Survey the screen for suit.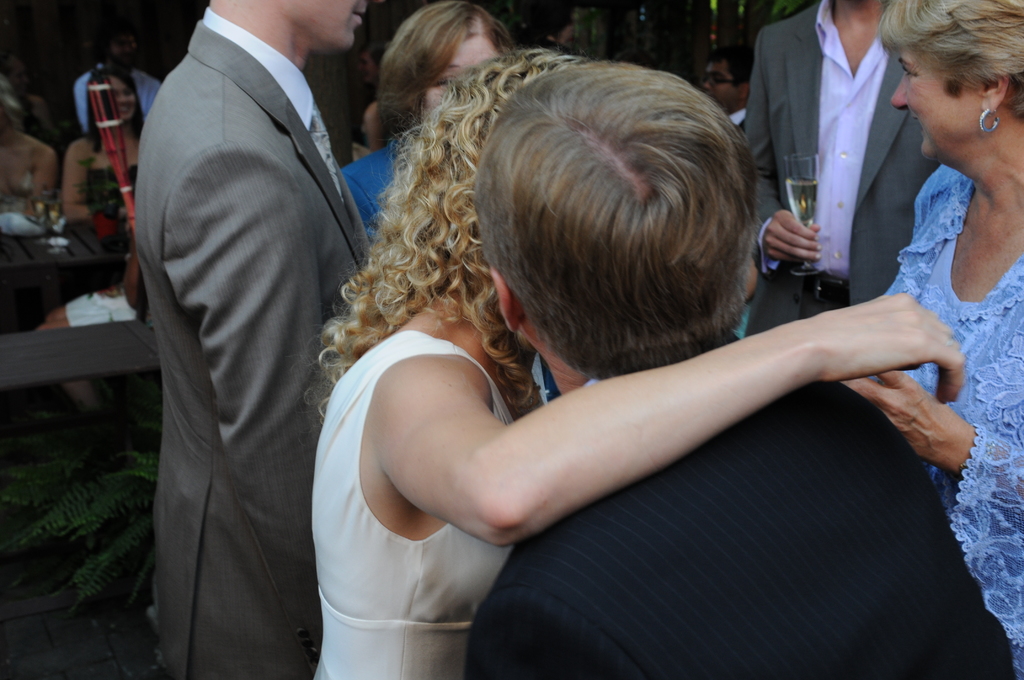
Survey found: 742:0:939:338.
